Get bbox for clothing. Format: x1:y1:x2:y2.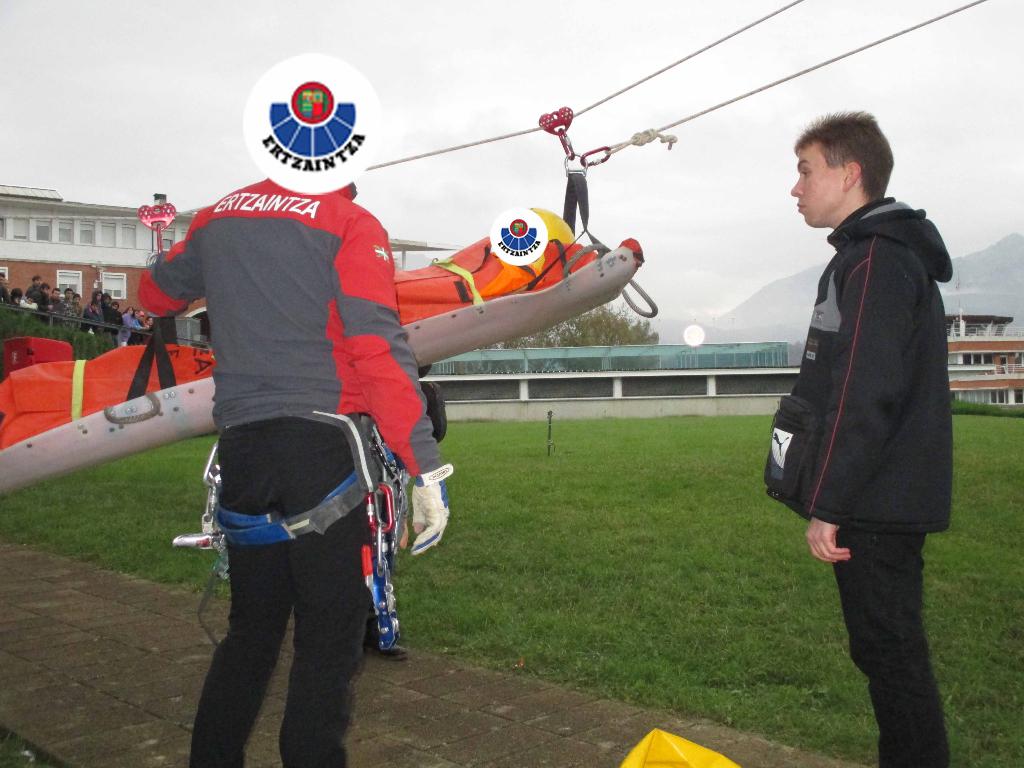
138:178:442:477.
